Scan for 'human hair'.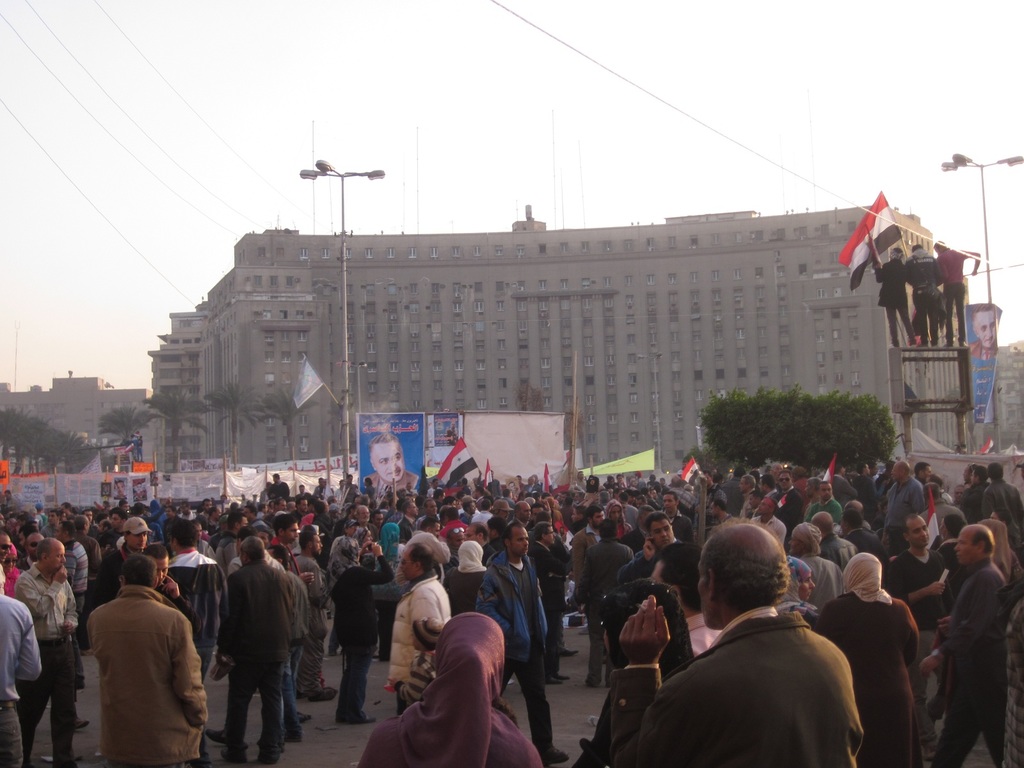
Scan result: box=[700, 515, 790, 614].
